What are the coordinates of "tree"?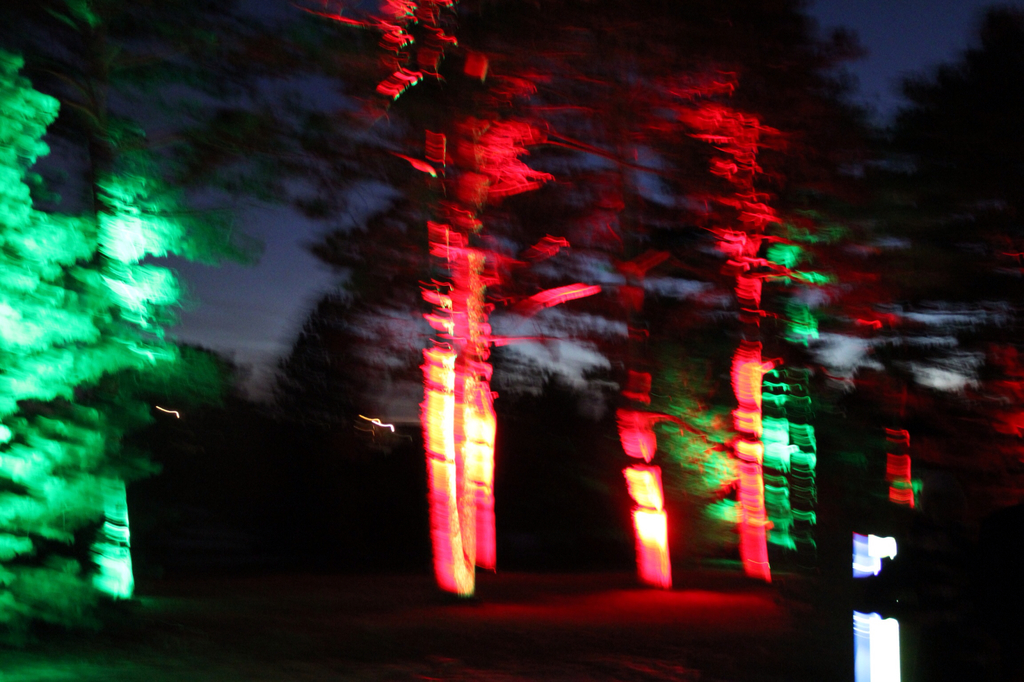
x1=1, y1=4, x2=266, y2=681.
